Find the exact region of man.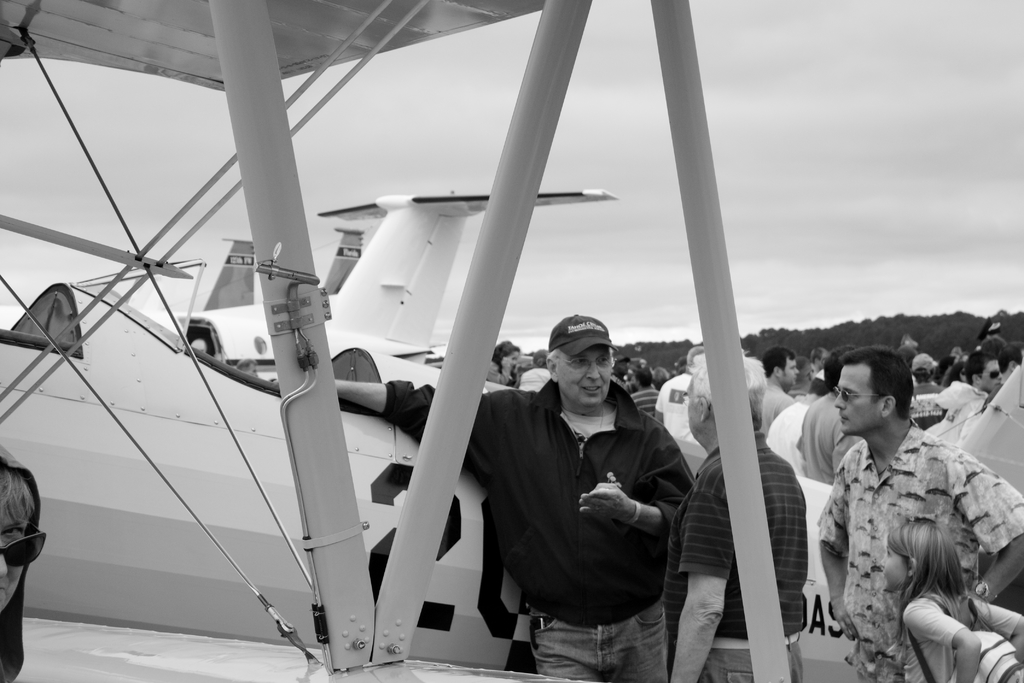
Exact region: {"x1": 659, "y1": 342, "x2": 699, "y2": 434}.
